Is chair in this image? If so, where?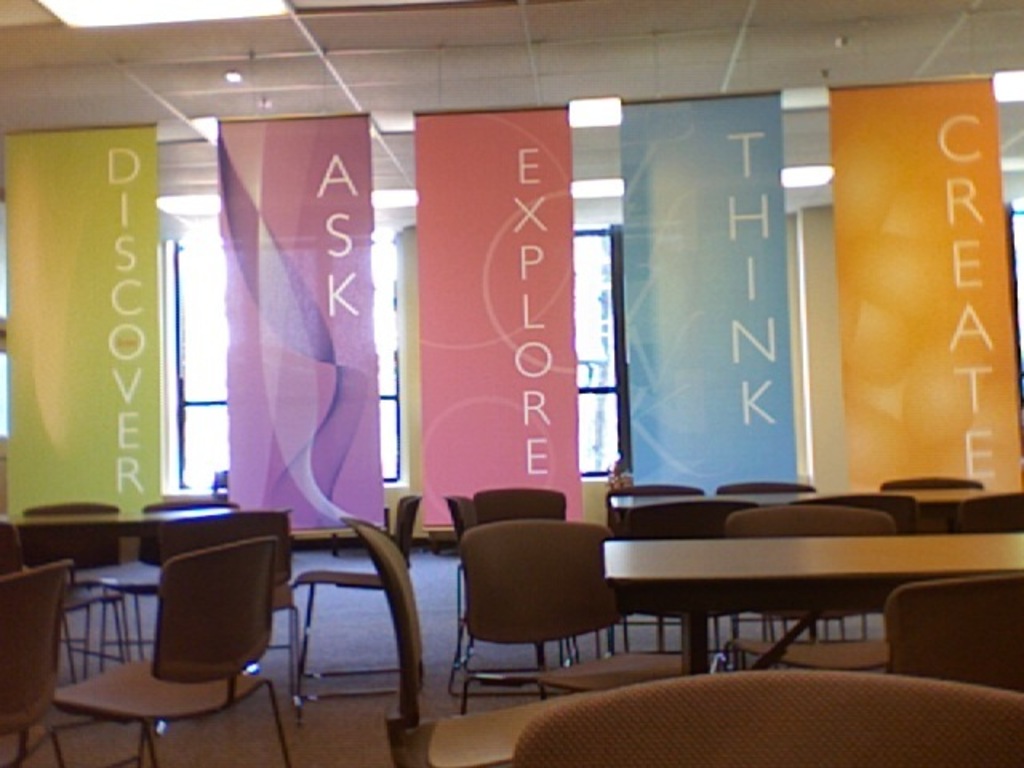
Yes, at x1=19 y1=501 x2=128 y2=677.
